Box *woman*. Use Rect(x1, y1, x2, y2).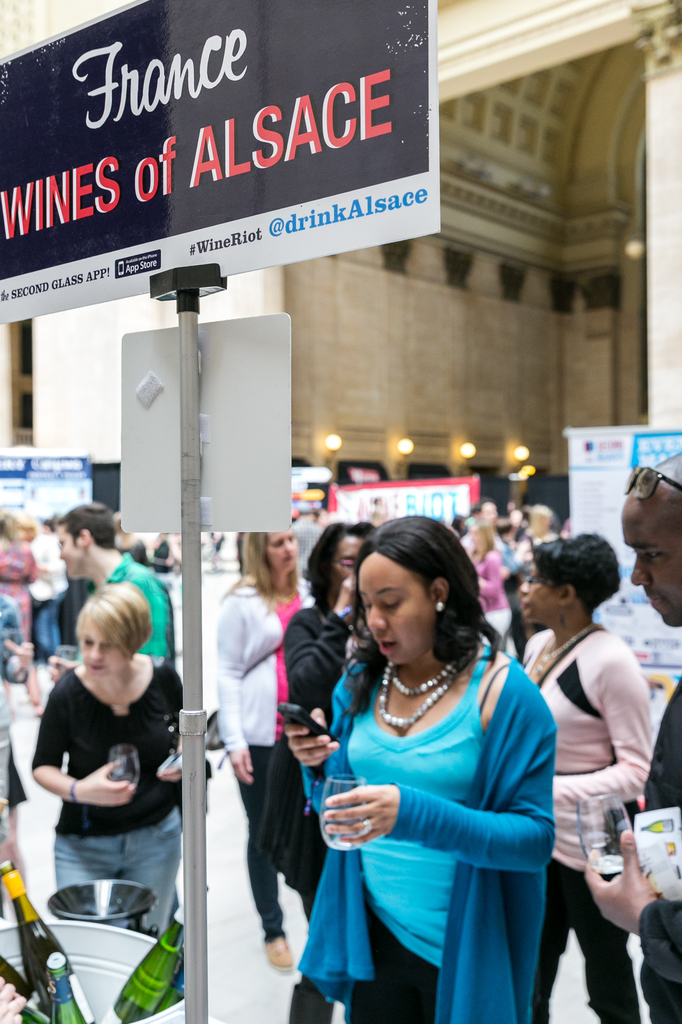
Rect(210, 526, 328, 970).
